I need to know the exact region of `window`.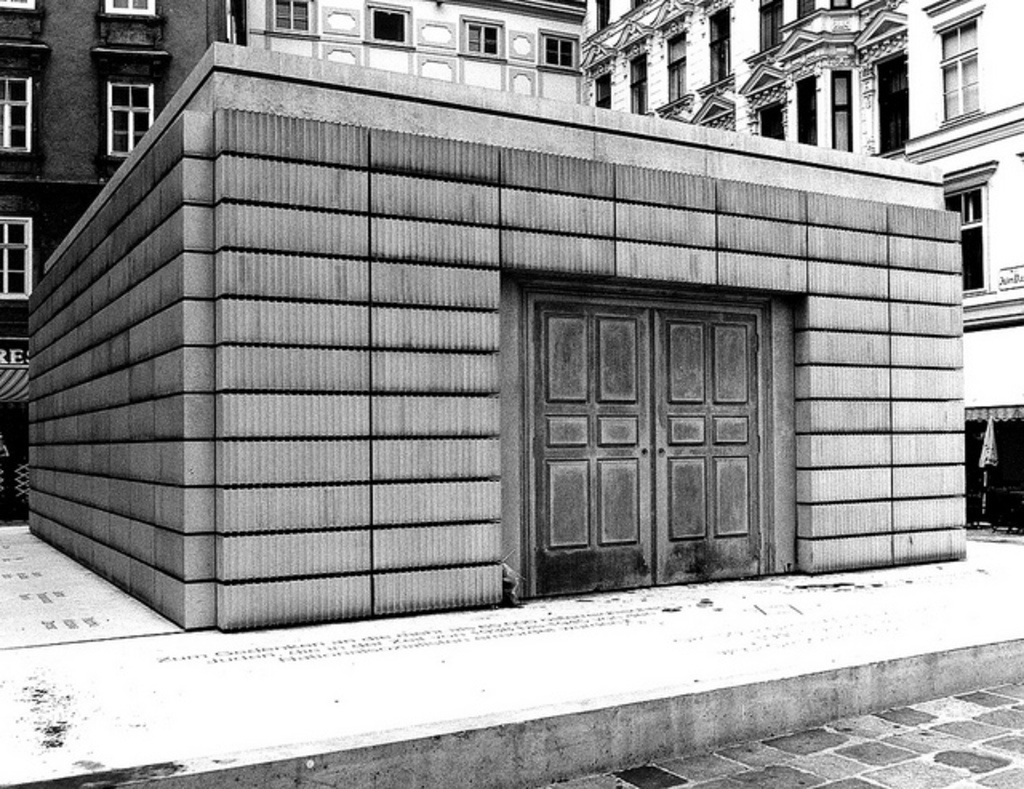
Region: l=934, t=158, r=997, b=302.
